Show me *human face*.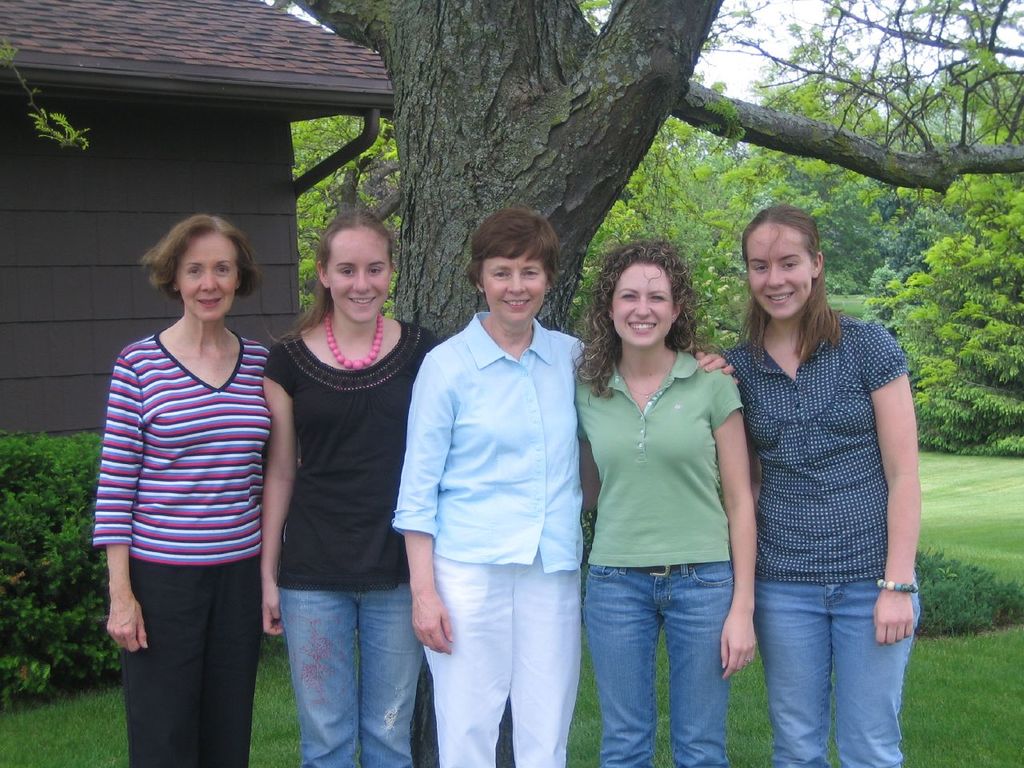
*human face* is here: 174,230,234,316.
